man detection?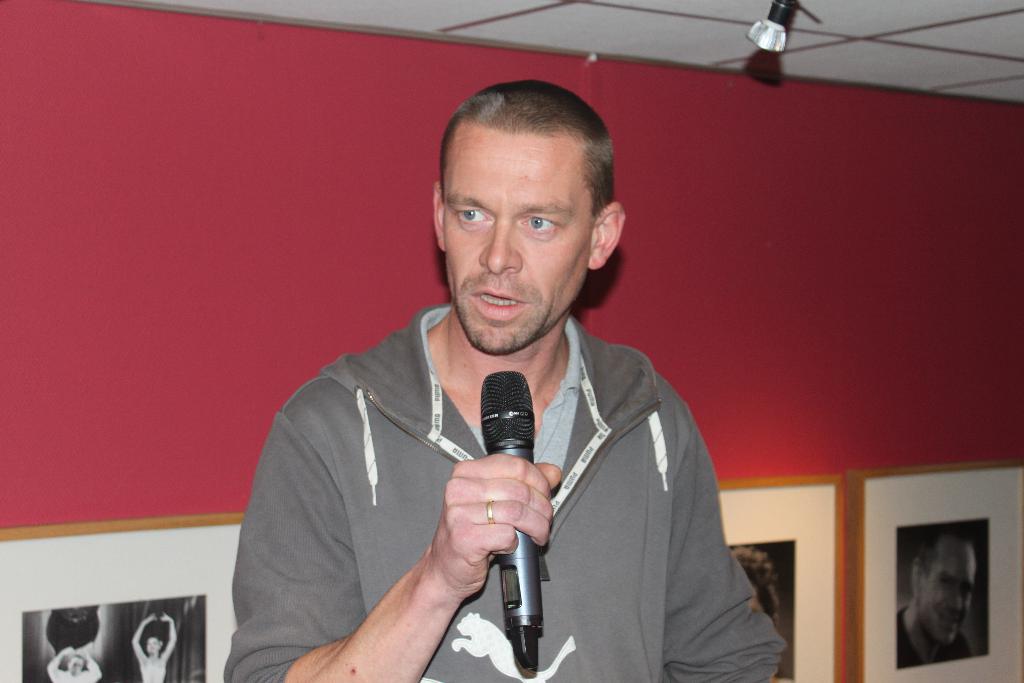
[130, 611, 177, 682]
